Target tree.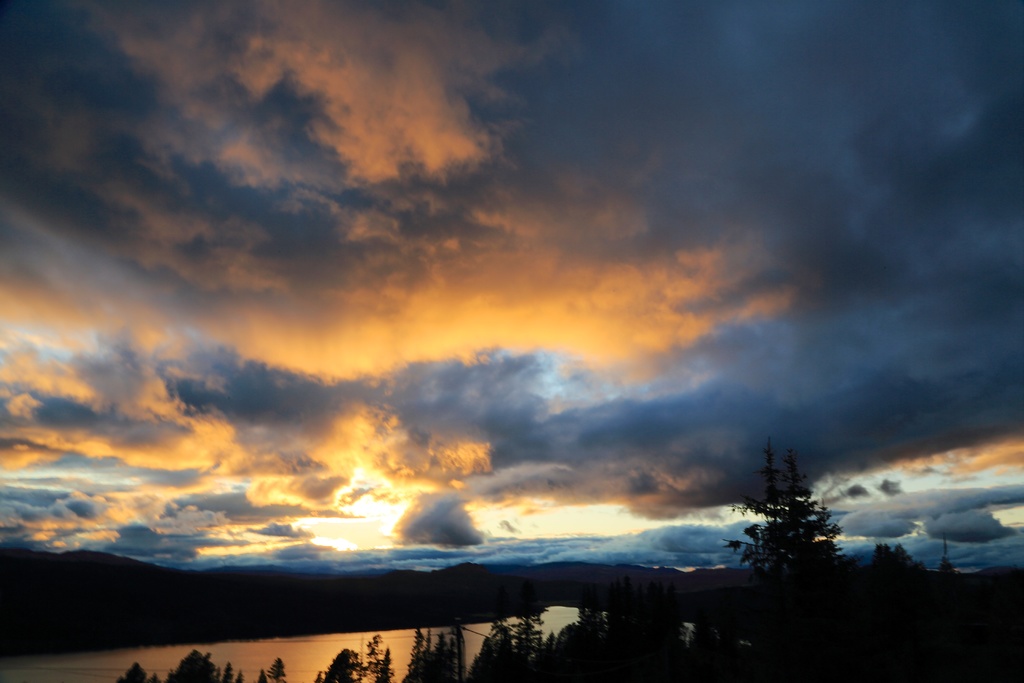
Target region: crop(362, 630, 394, 682).
